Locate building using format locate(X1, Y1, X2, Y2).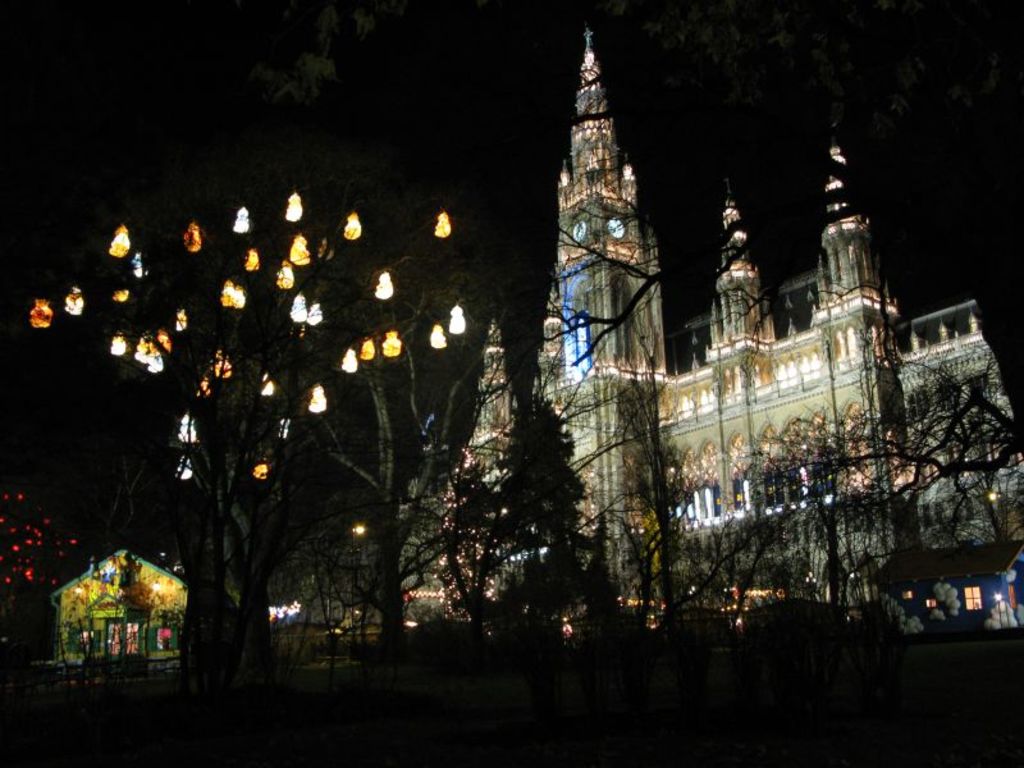
locate(440, 28, 1023, 611).
